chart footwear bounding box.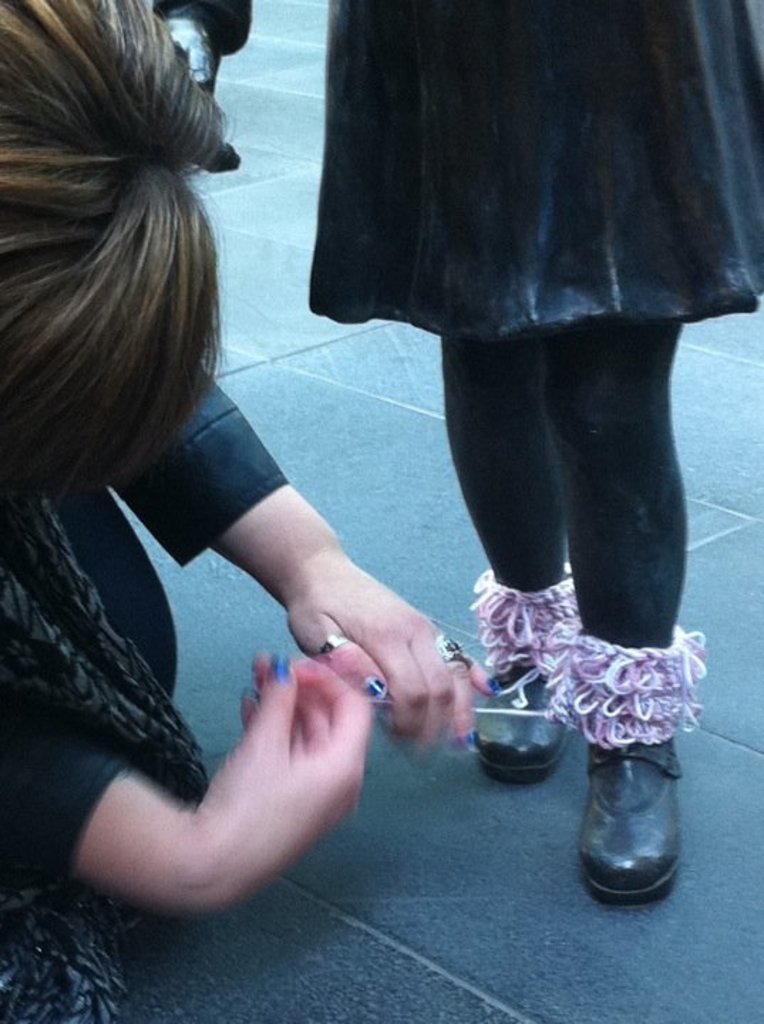
Charted: (x1=569, y1=744, x2=706, y2=909).
